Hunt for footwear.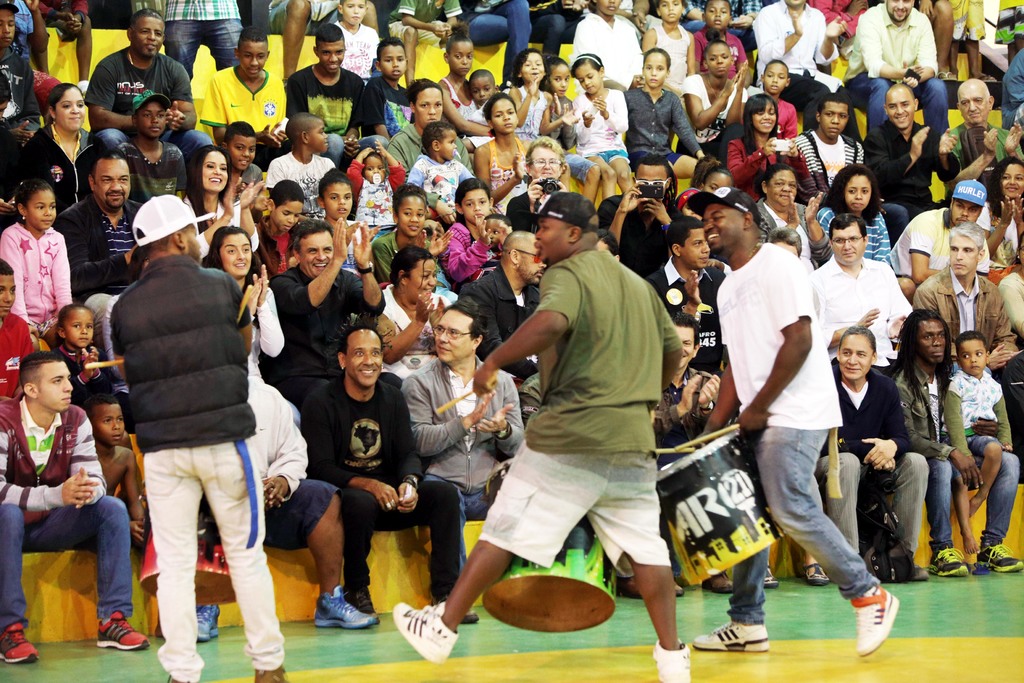
Hunted down at BBox(759, 562, 778, 587).
